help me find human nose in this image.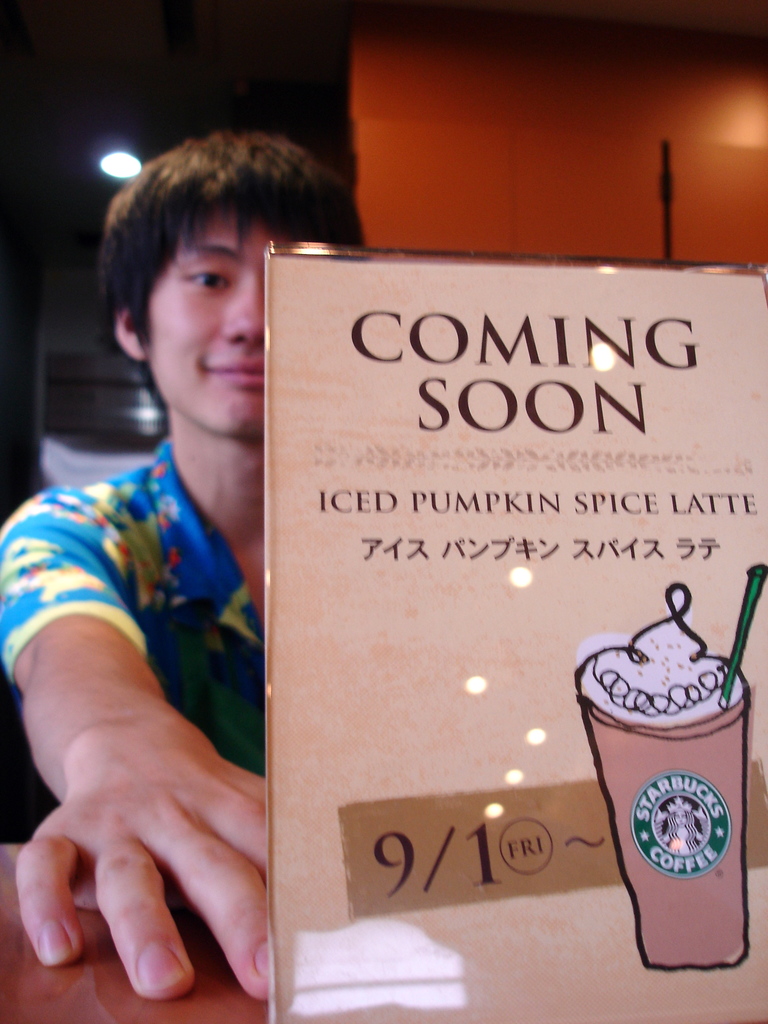
Found it: (left=221, top=276, right=266, bottom=353).
